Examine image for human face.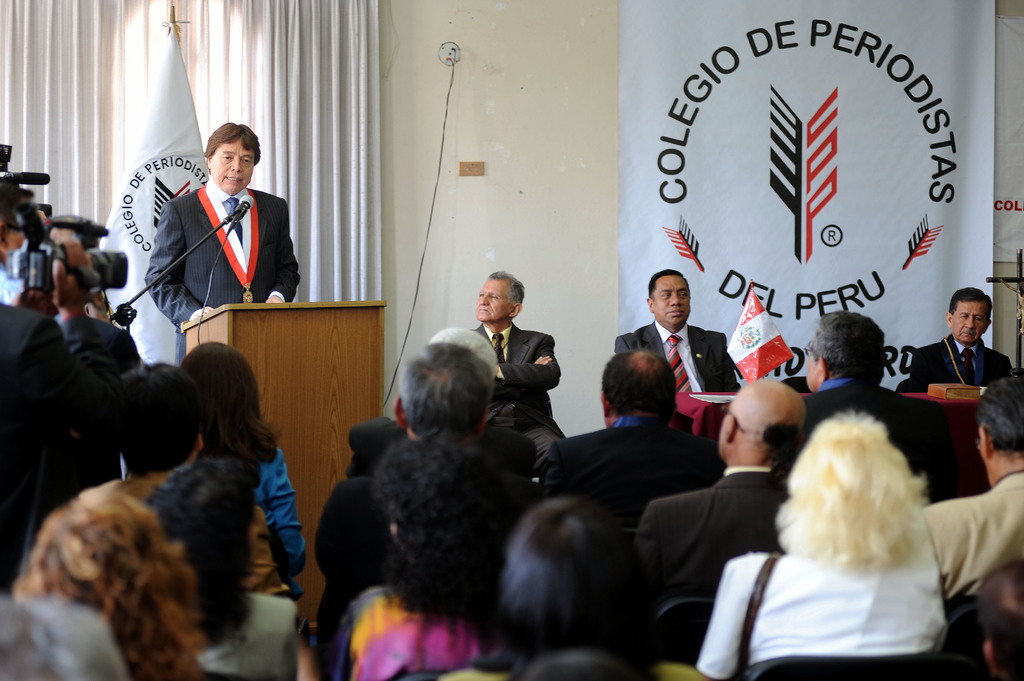
Examination result: [214, 133, 257, 192].
